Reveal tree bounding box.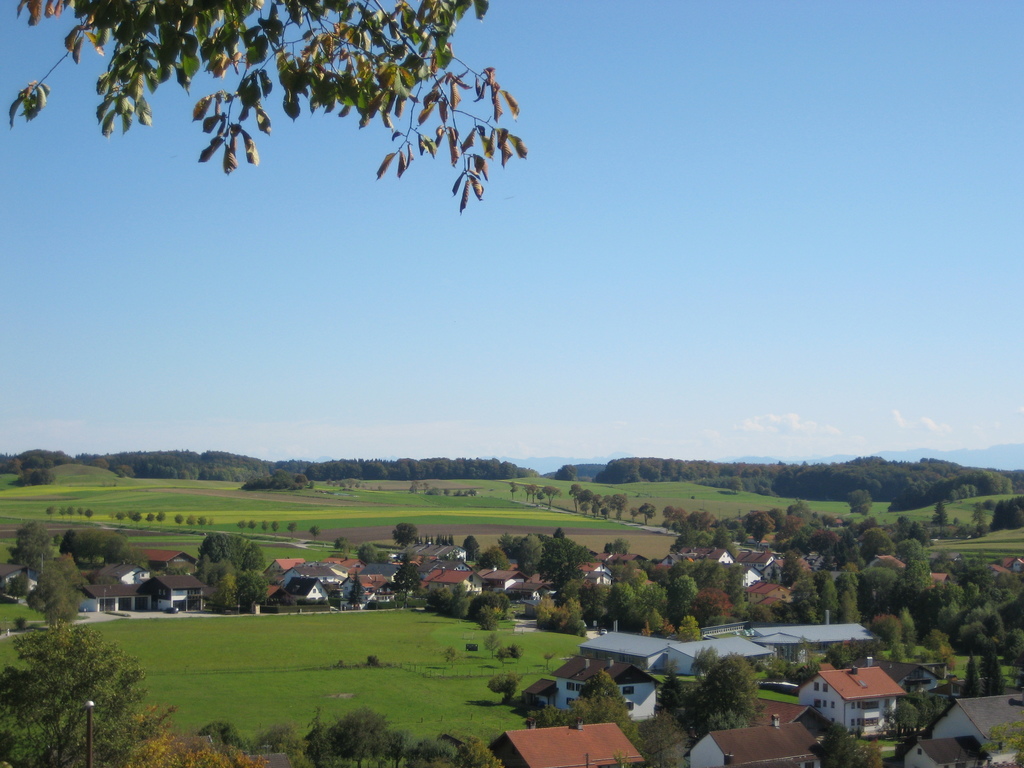
Revealed: 845/490/872/518.
